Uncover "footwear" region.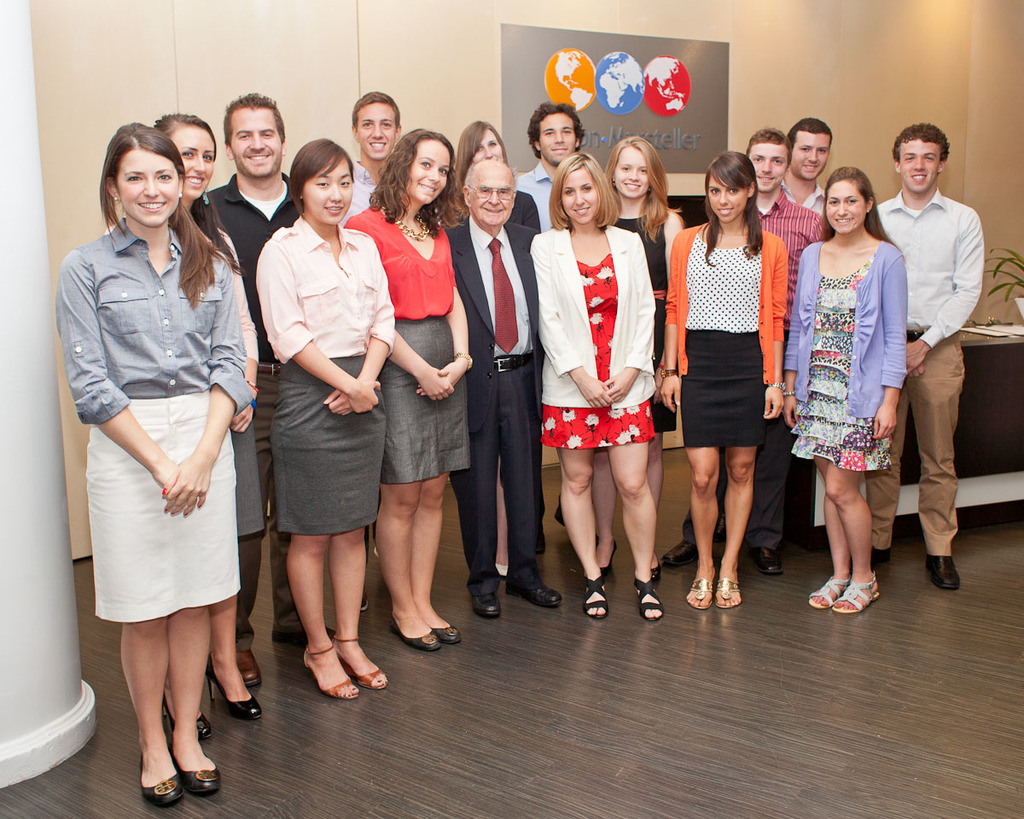
Uncovered: {"x1": 300, "y1": 642, "x2": 362, "y2": 701}.
